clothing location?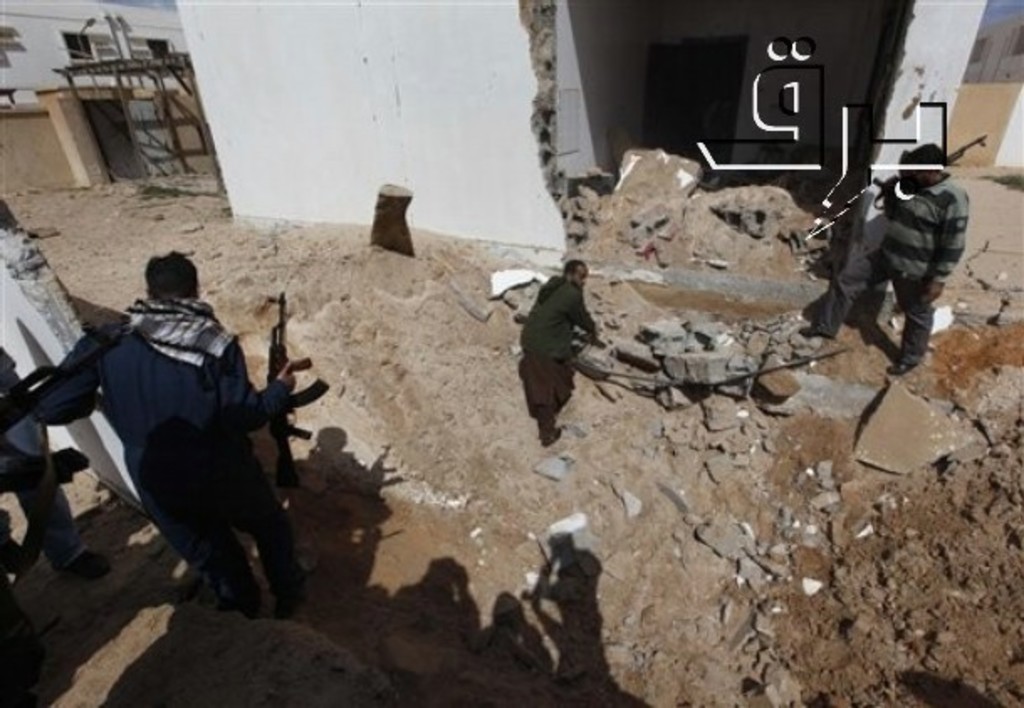
0, 455, 84, 569
